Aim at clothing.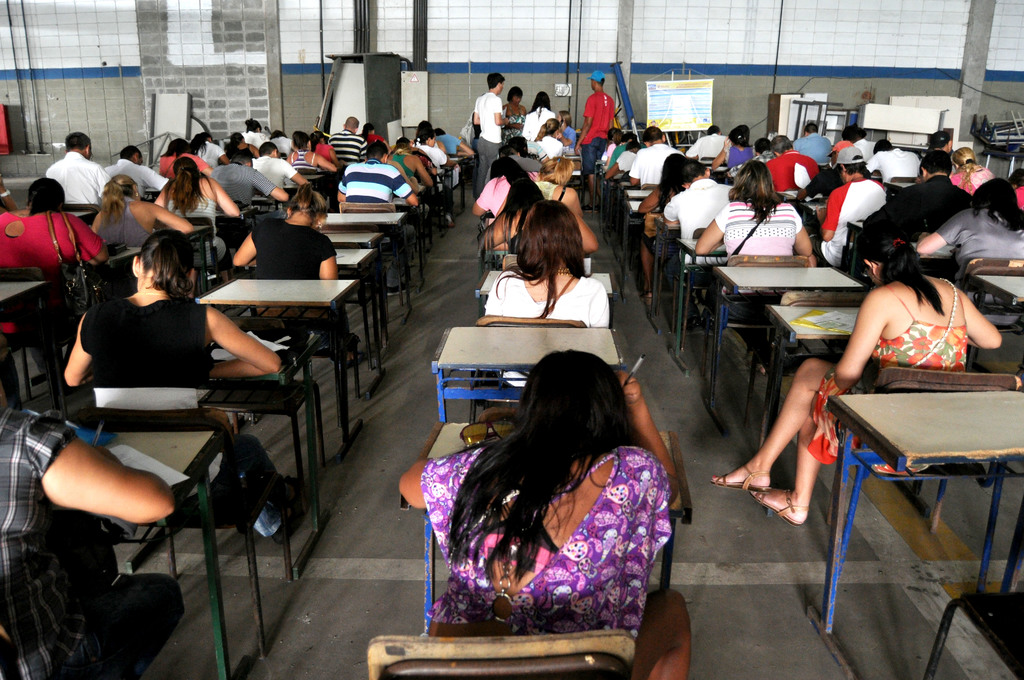
Aimed at x1=166 y1=200 x2=230 y2=266.
